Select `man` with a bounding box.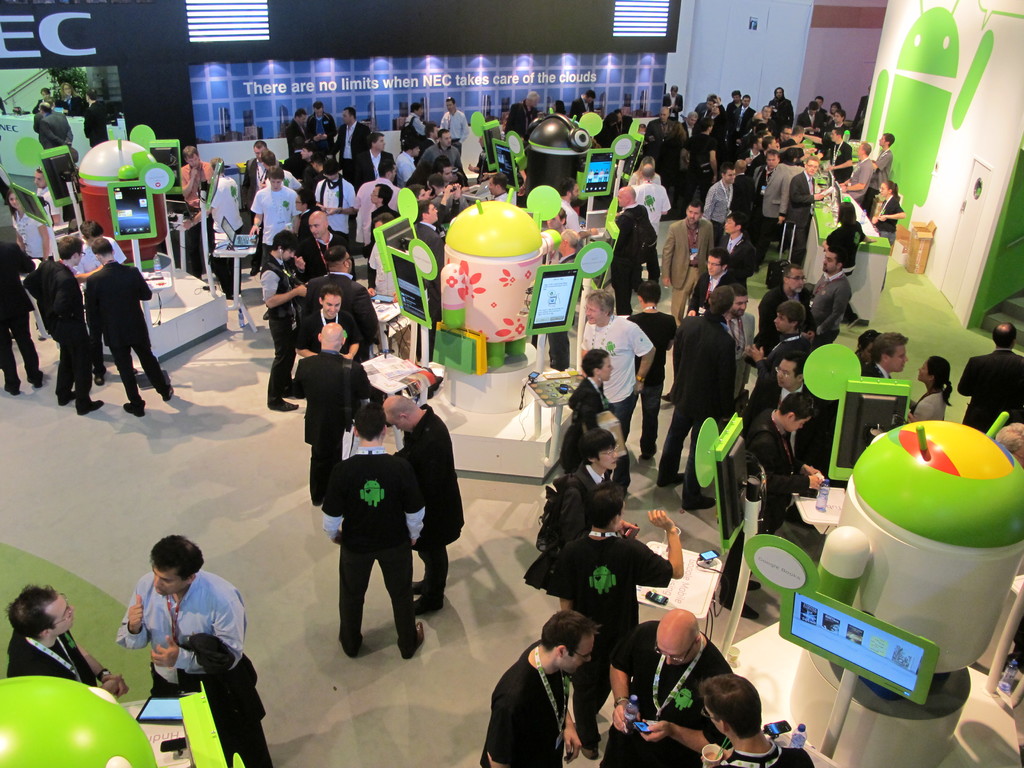
(x1=697, y1=673, x2=813, y2=767).
